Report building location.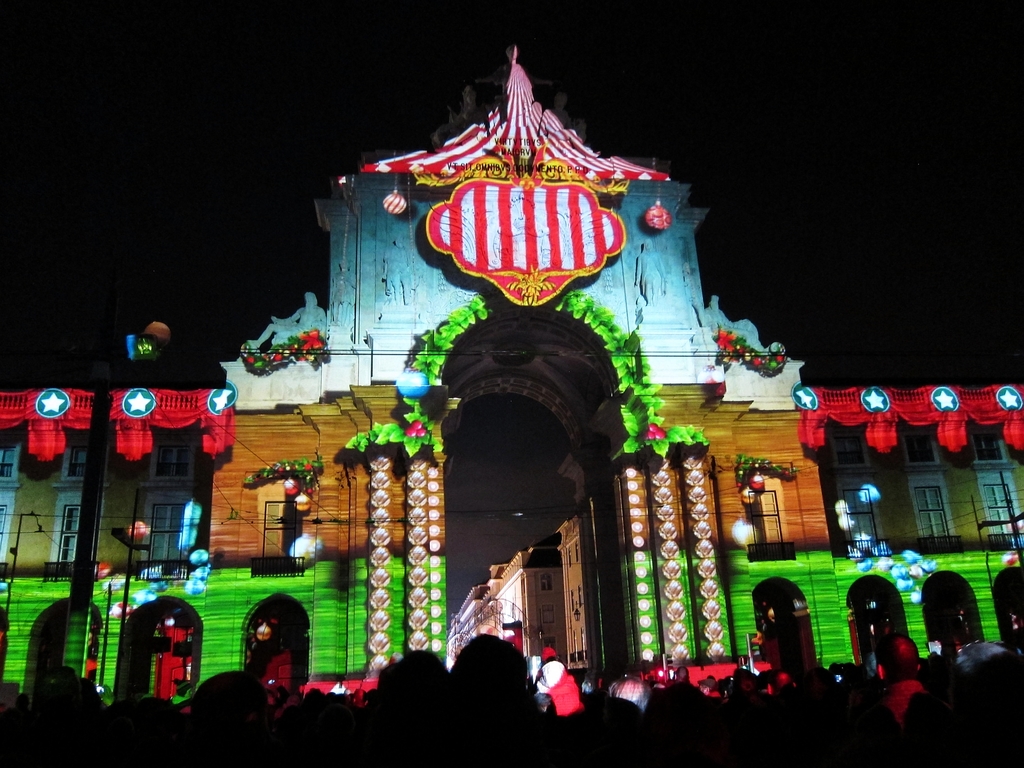
Report: BBox(445, 541, 570, 664).
